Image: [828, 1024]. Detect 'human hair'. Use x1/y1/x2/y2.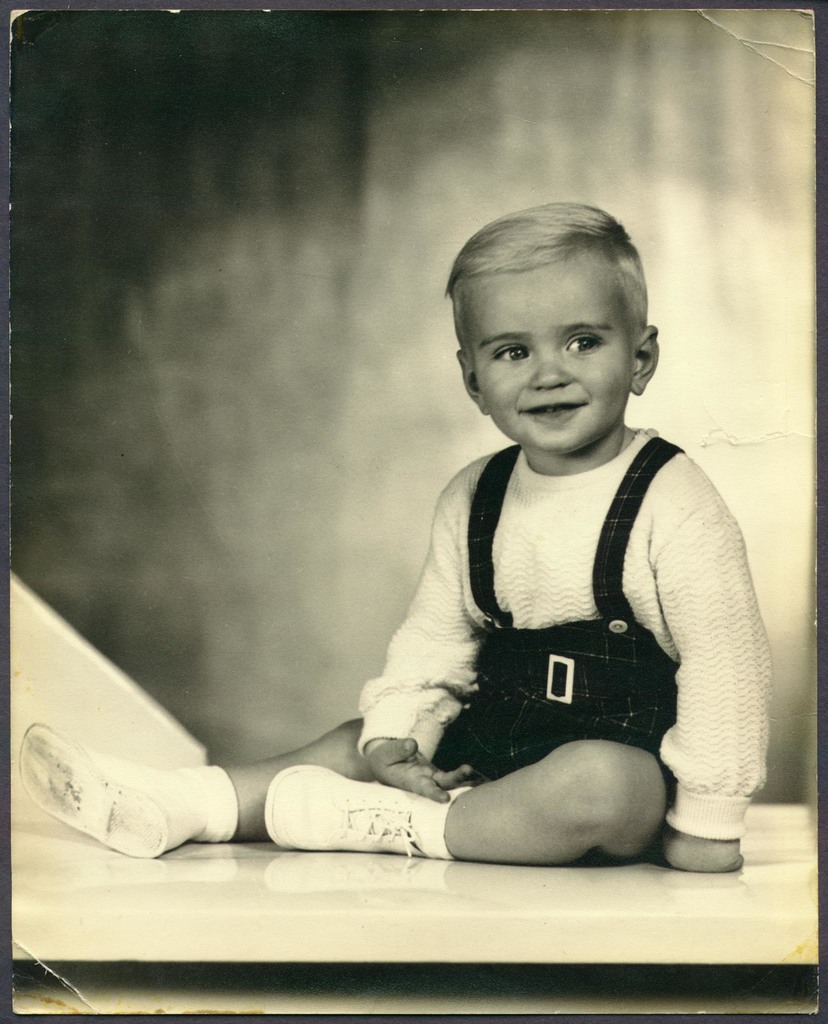
450/195/657/339.
